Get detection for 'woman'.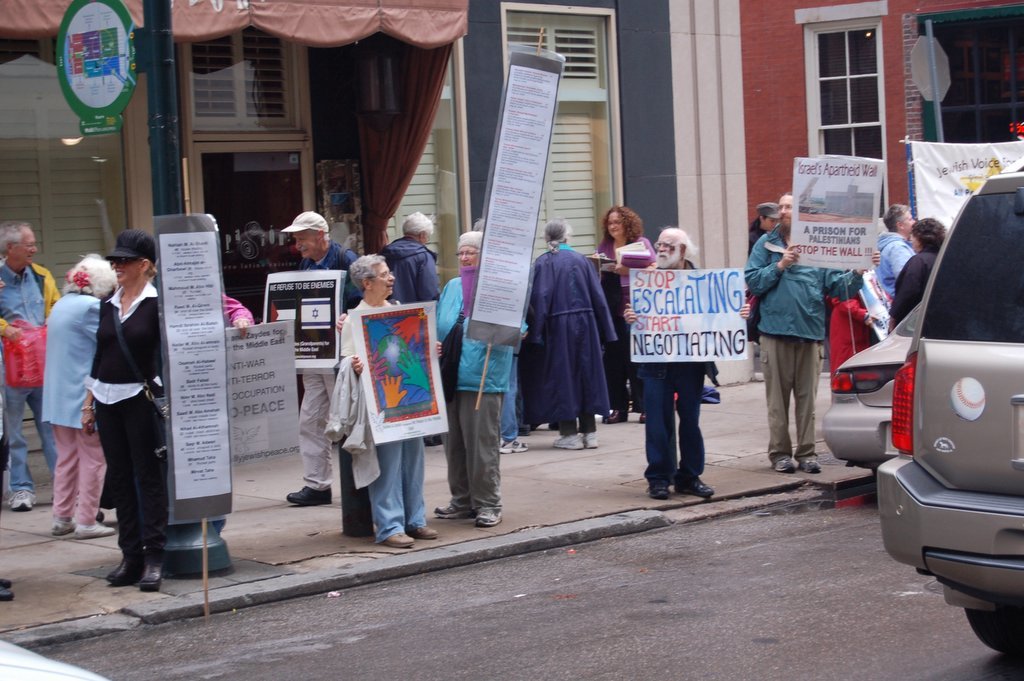
Detection: {"left": 431, "top": 230, "right": 525, "bottom": 524}.
